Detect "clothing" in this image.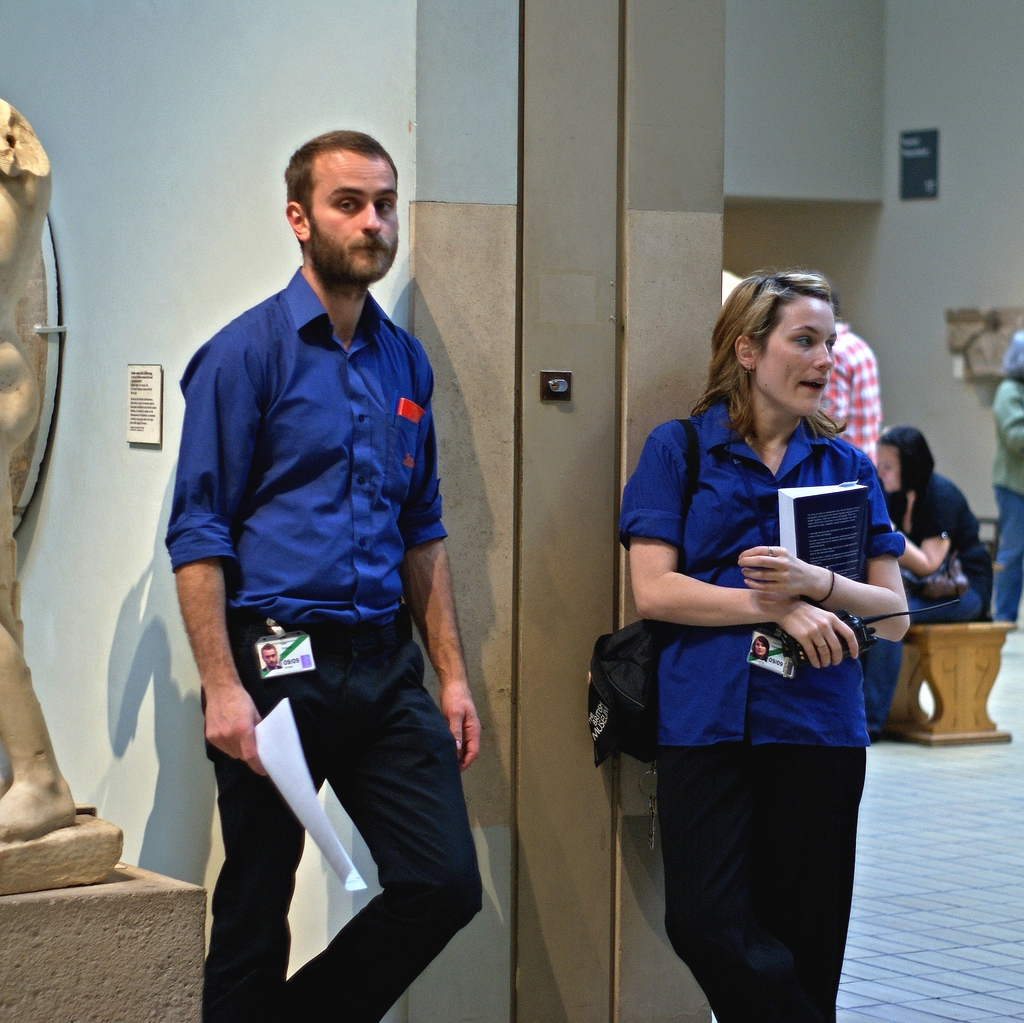
Detection: [left=189, top=263, right=441, bottom=1022].
